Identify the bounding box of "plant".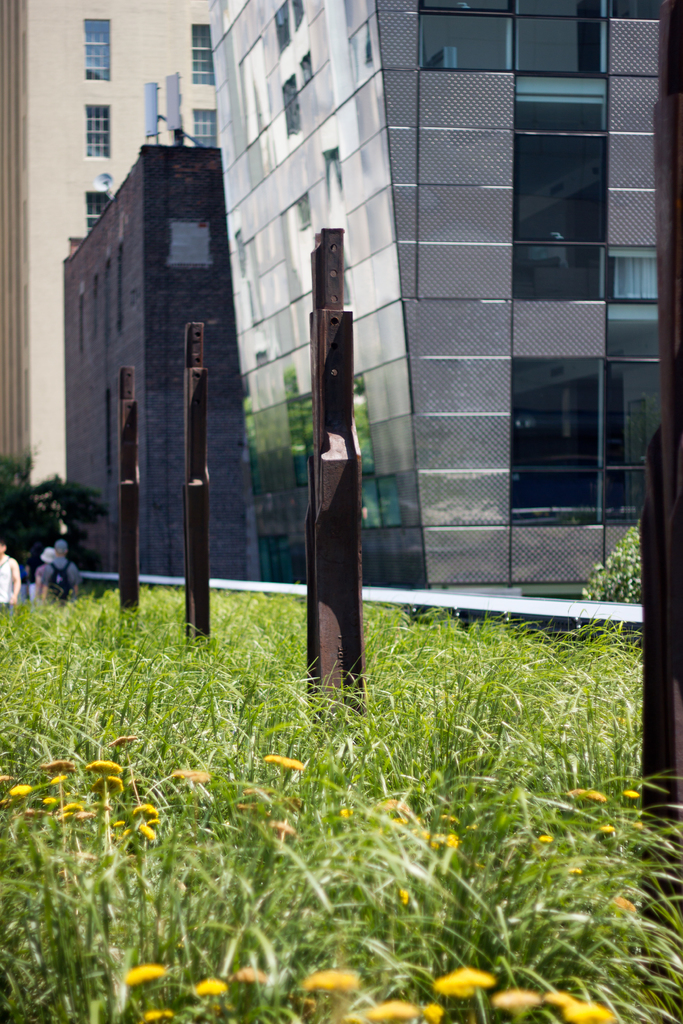
locate(581, 523, 644, 603).
